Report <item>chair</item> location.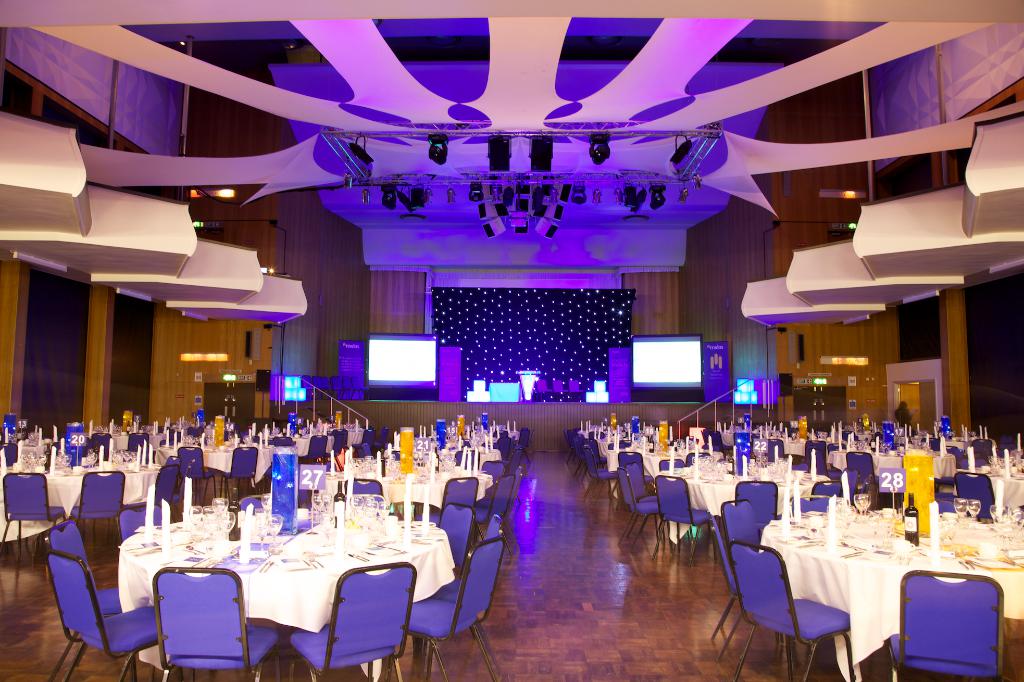
Report: l=154, t=466, r=177, b=504.
